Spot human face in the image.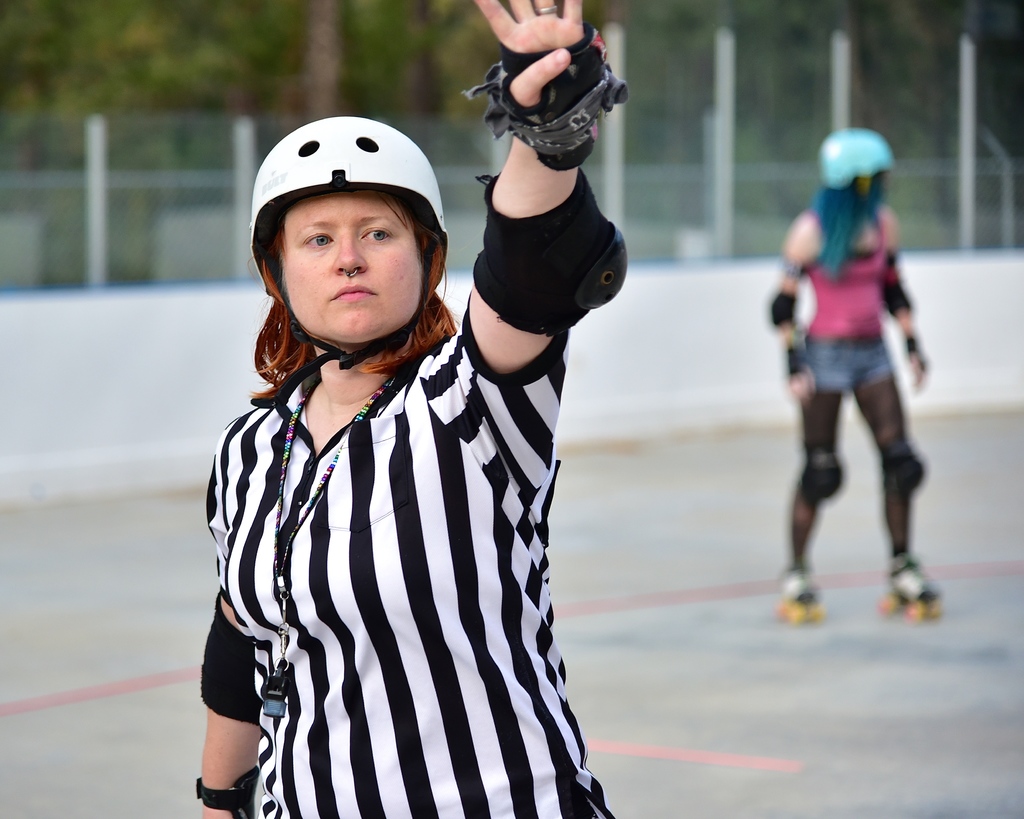
human face found at [x1=285, y1=194, x2=423, y2=342].
